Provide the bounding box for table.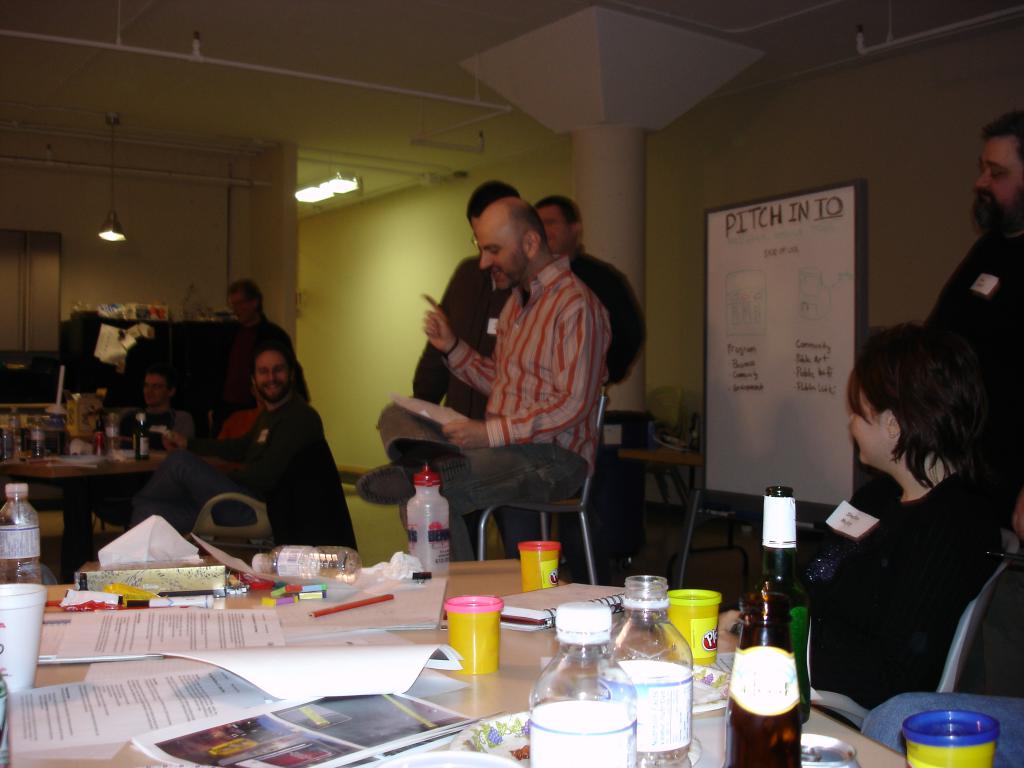
[x1=0, y1=424, x2=240, y2=563].
